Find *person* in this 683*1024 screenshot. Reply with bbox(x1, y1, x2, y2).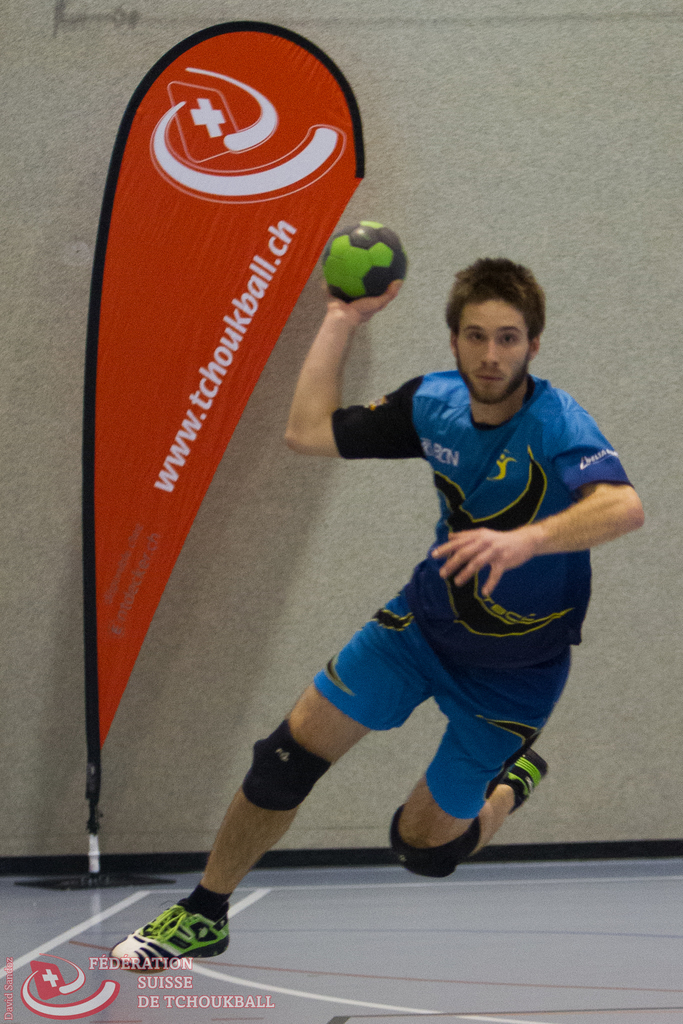
bbox(101, 255, 648, 983).
